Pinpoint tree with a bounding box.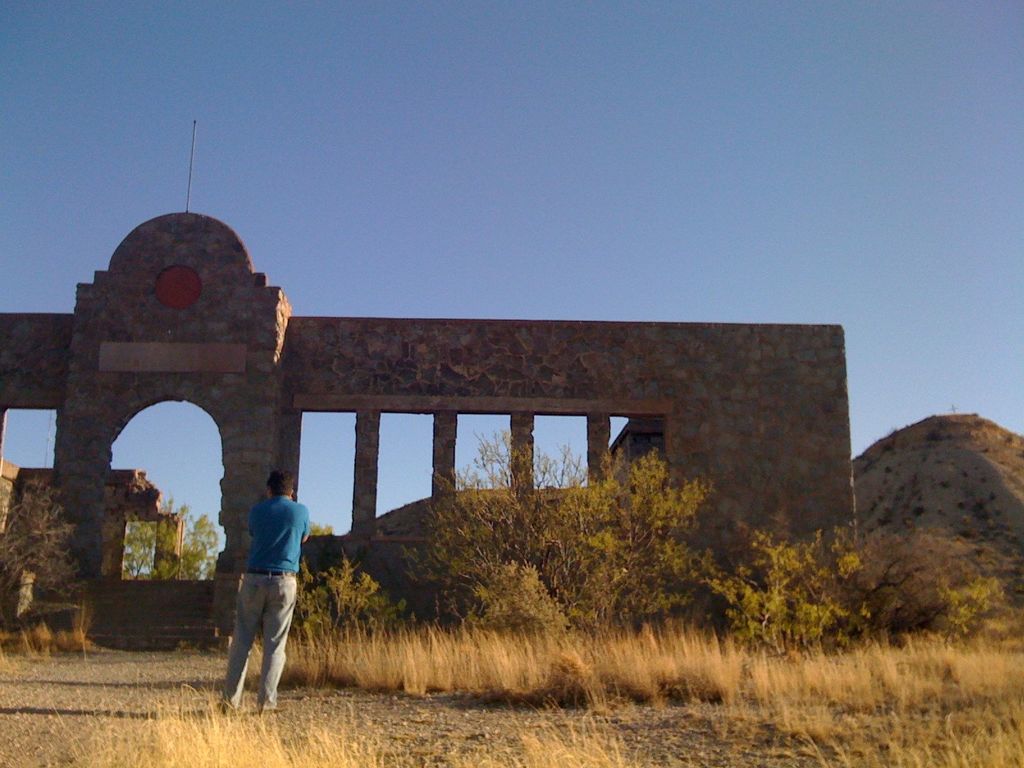
(123,495,223,579).
